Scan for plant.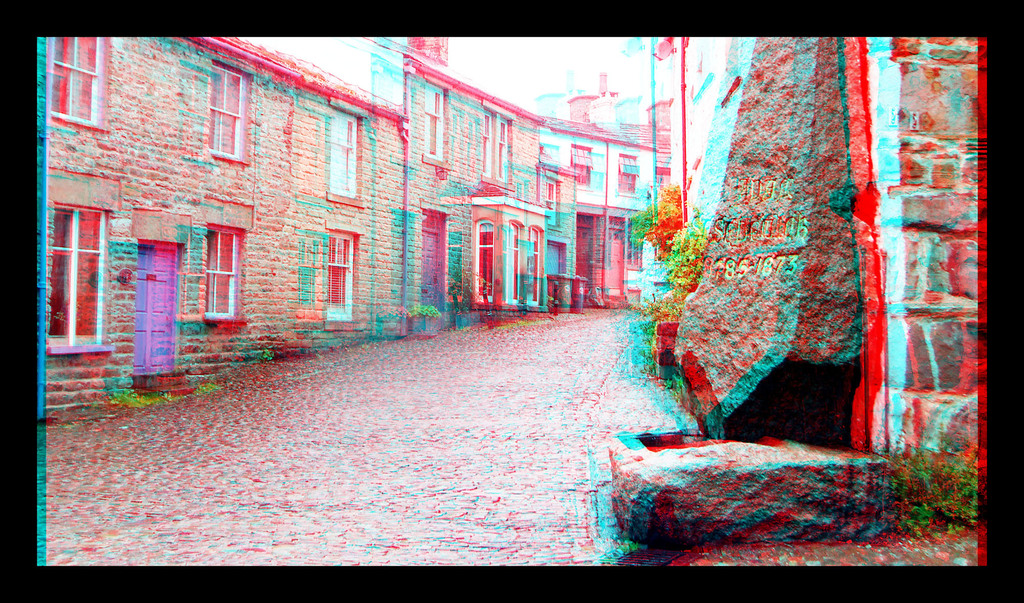
Scan result: (196, 382, 218, 396).
